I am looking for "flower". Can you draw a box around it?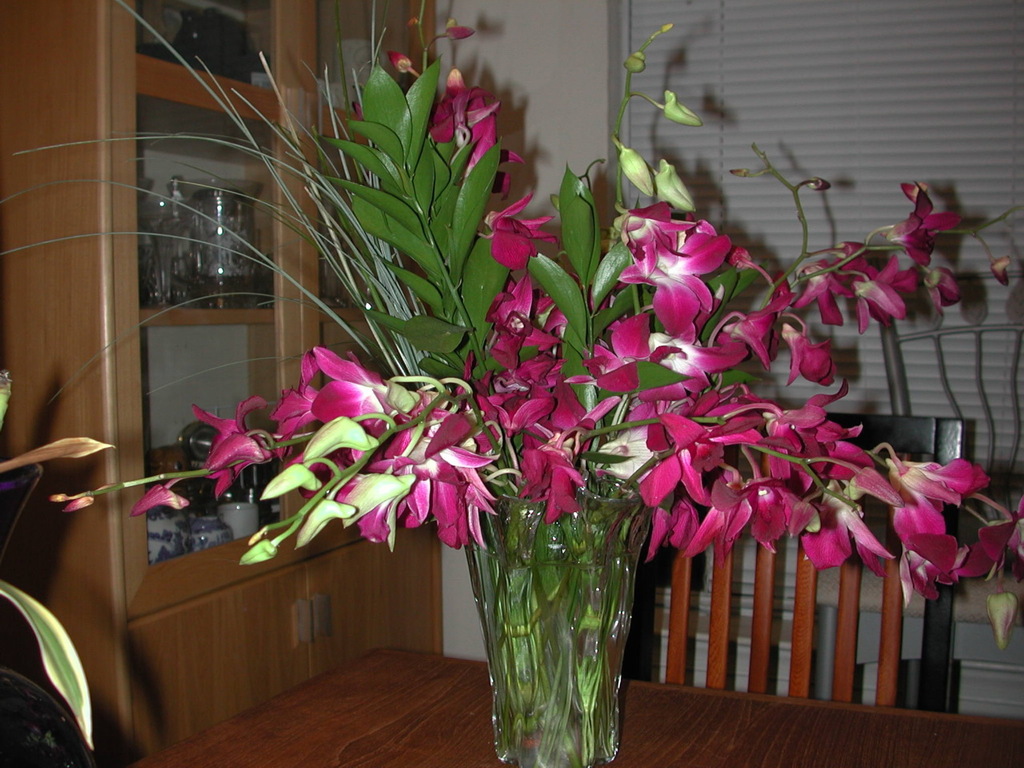
Sure, the bounding box is (left=0, top=468, right=38, bottom=494).
